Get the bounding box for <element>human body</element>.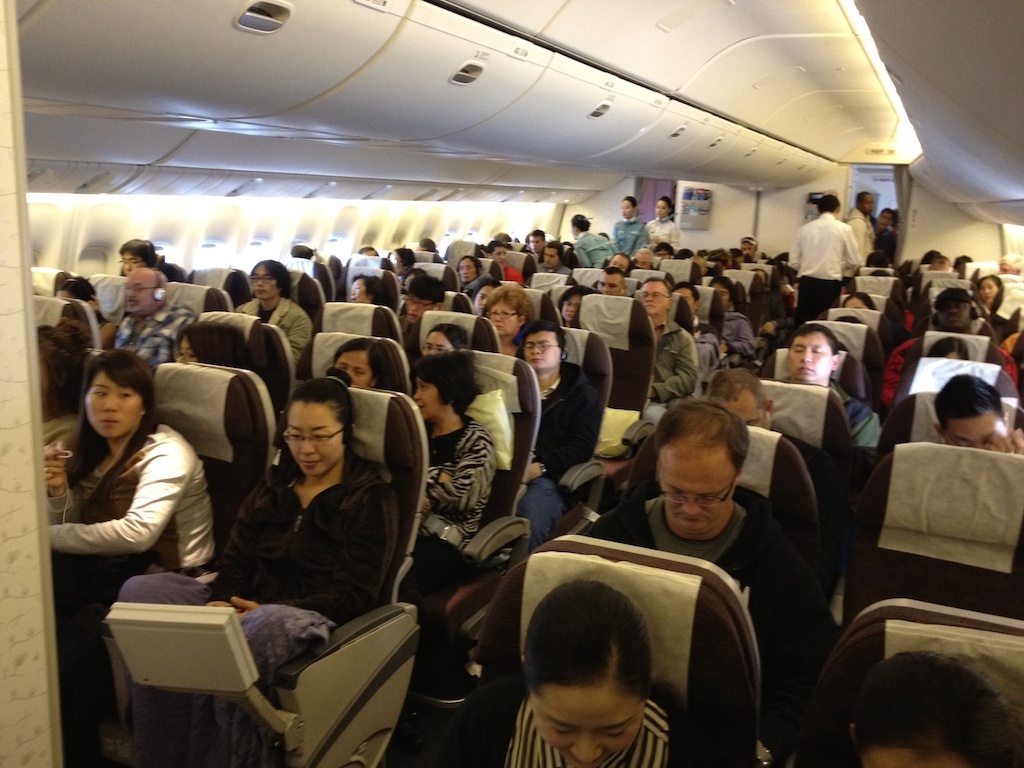
787, 193, 868, 312.
